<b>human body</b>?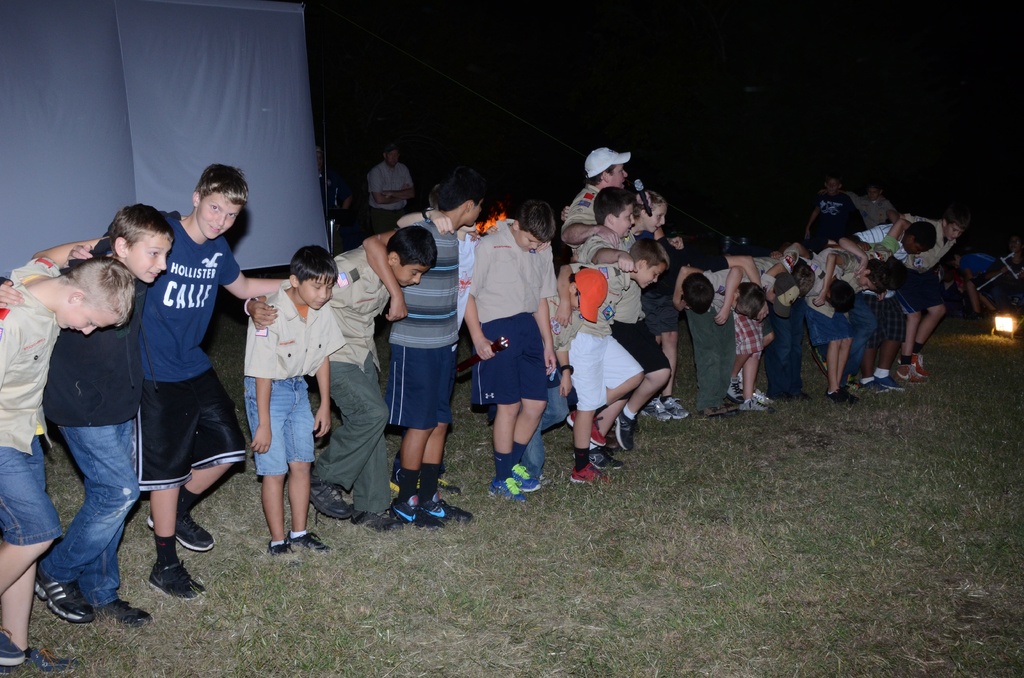
(left=813, top=239, right=883, bottom=403)
